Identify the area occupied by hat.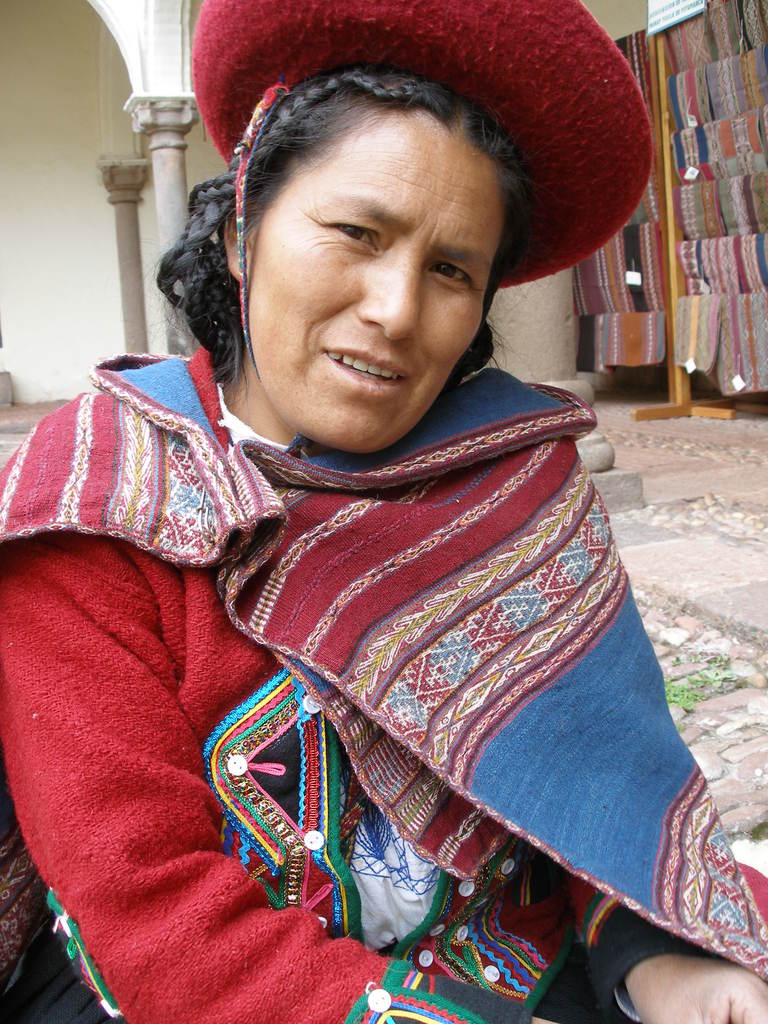
Area: [x1=189, y1=0, x2=658, y2=385].
